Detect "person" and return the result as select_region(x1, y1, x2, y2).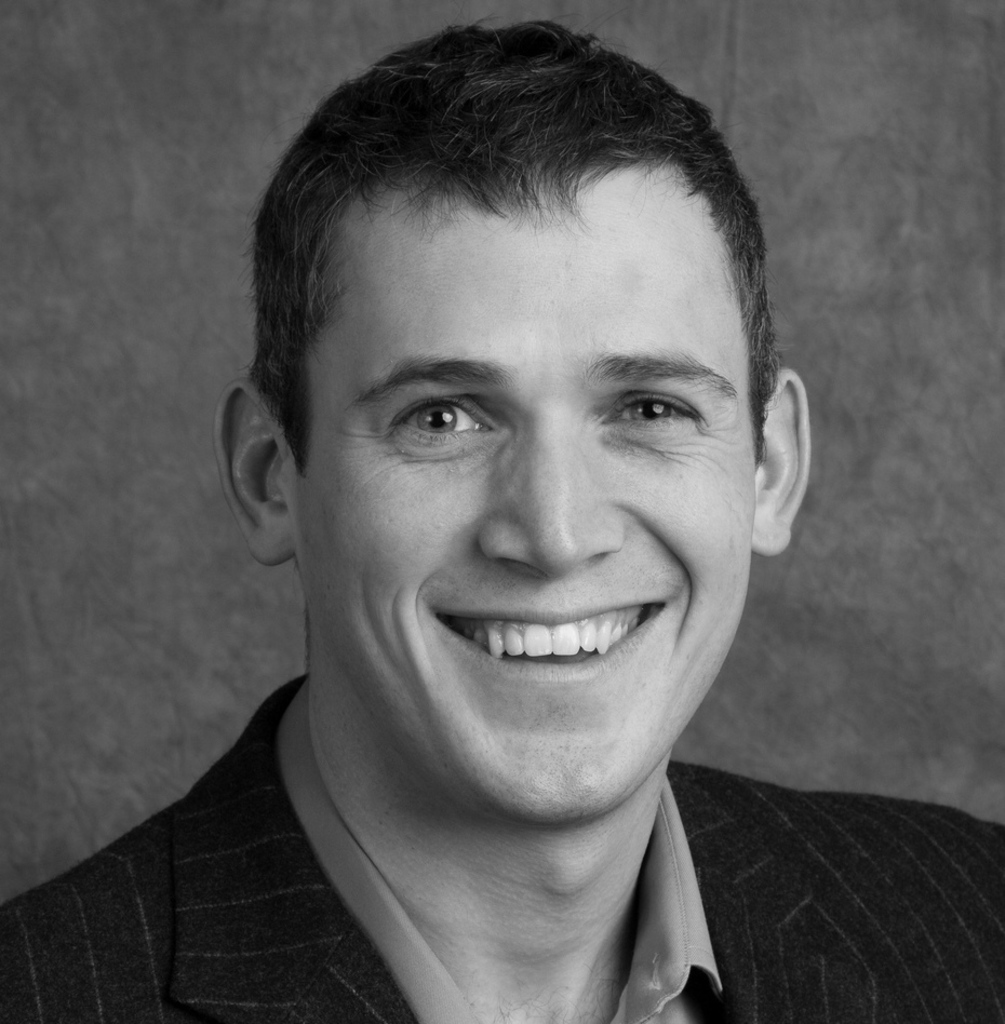
select_region(0, 15, 1004, 1023).
